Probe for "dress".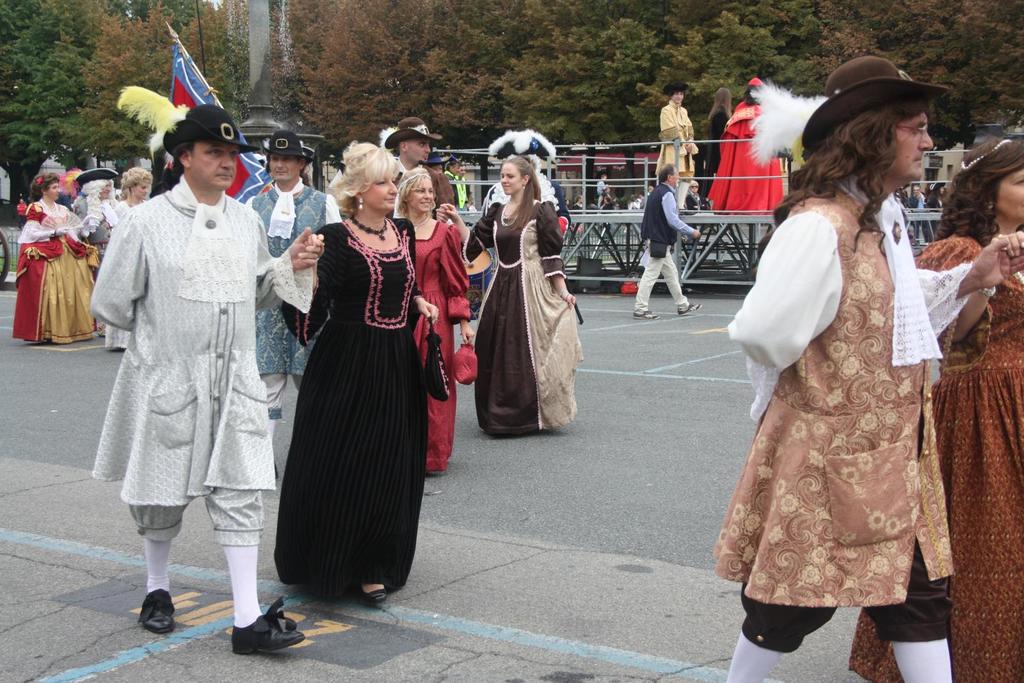
Probe result: (x1=849, y1=232, x2=1023, y2=682).
